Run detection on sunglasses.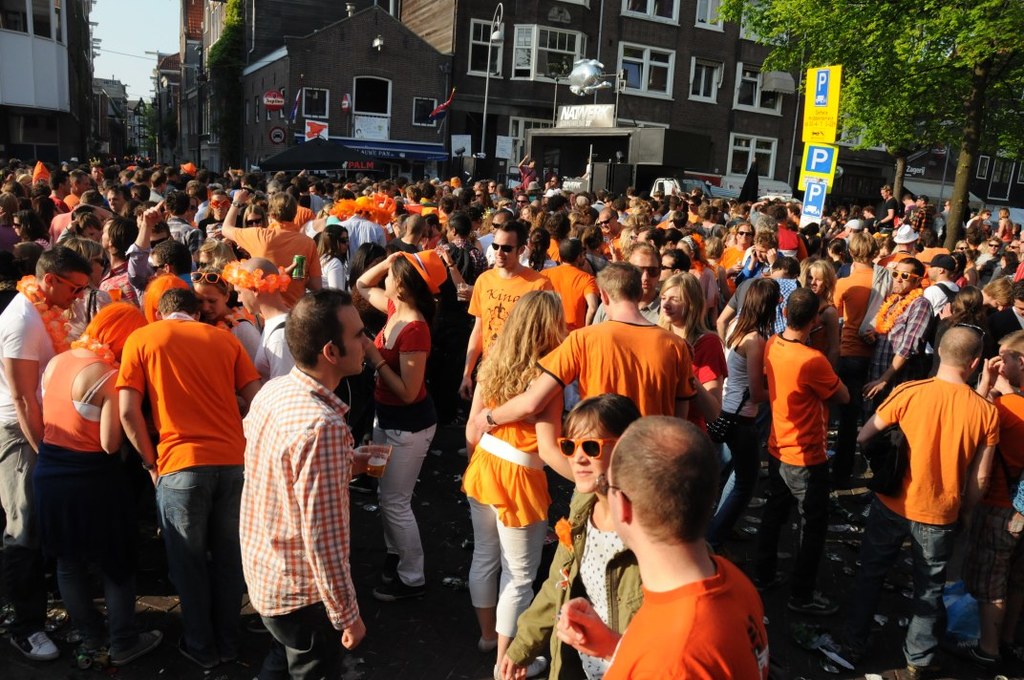
Result: x1=635 y1=268 x2=660 y2=278.
